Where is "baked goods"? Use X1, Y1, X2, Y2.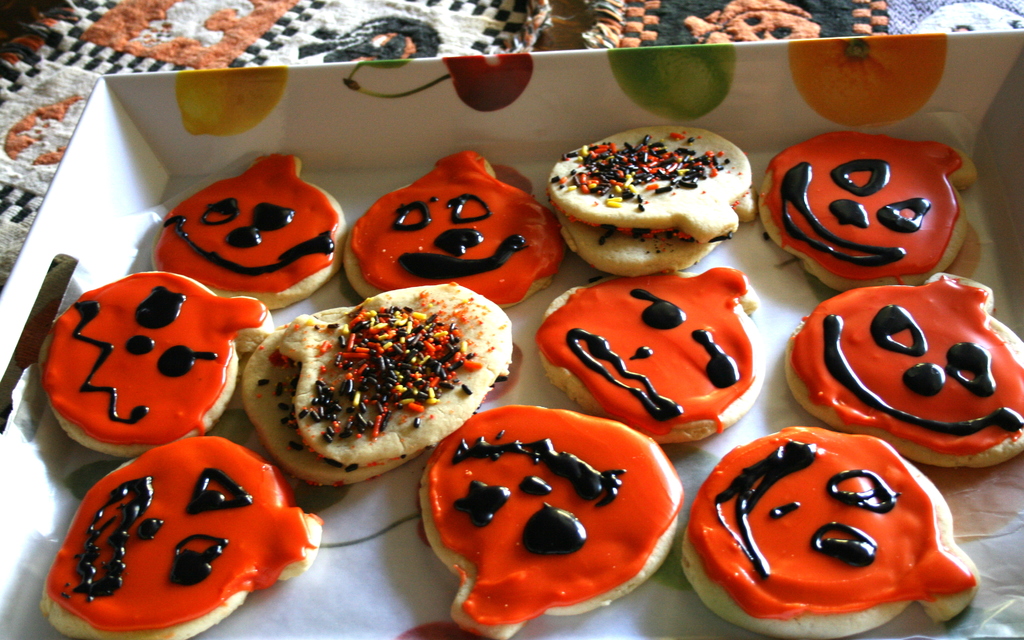
785, 271, 1023, 470.
